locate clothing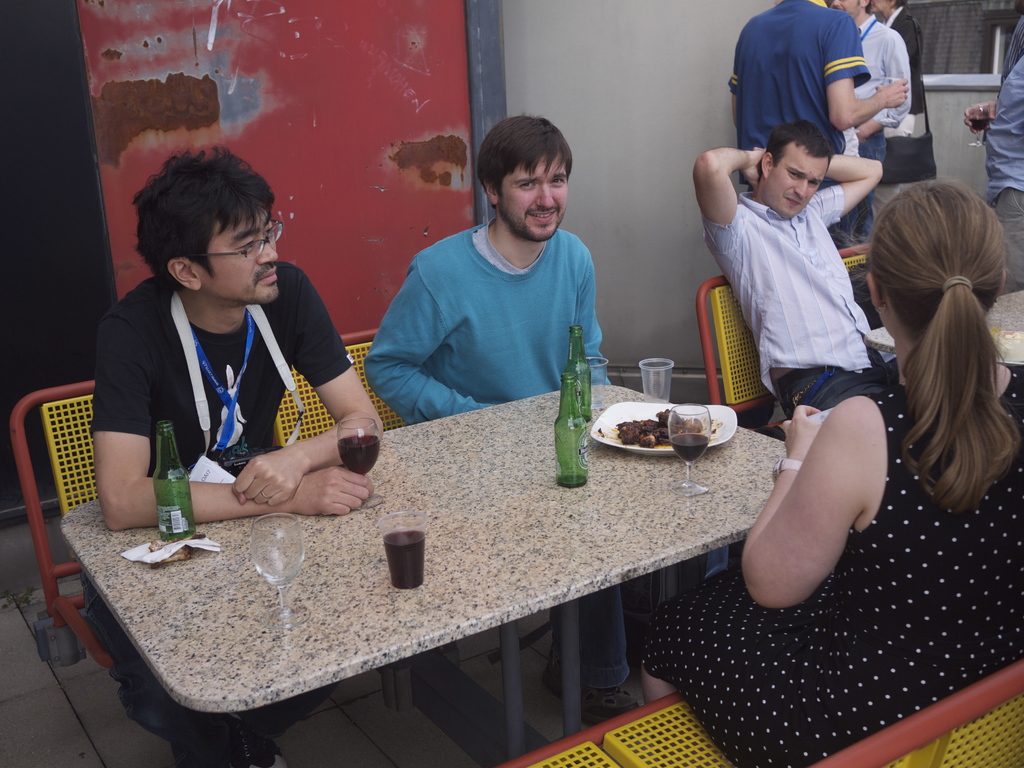
(left=726, top=0, right=872, bottom=240)
